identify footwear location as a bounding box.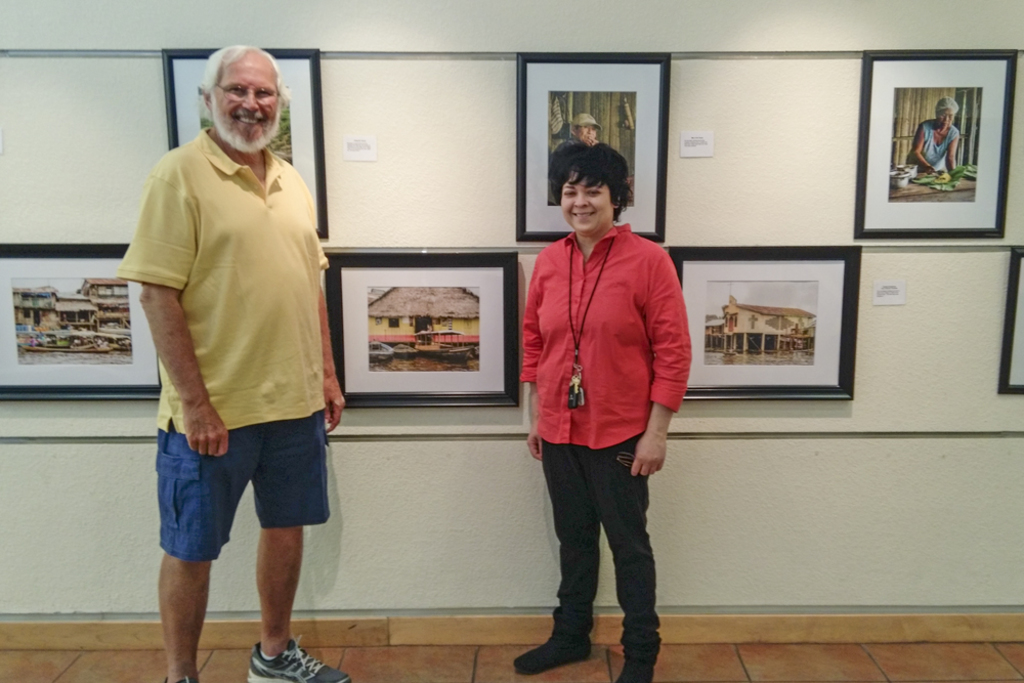
locate(164, 676, 199, 682).
